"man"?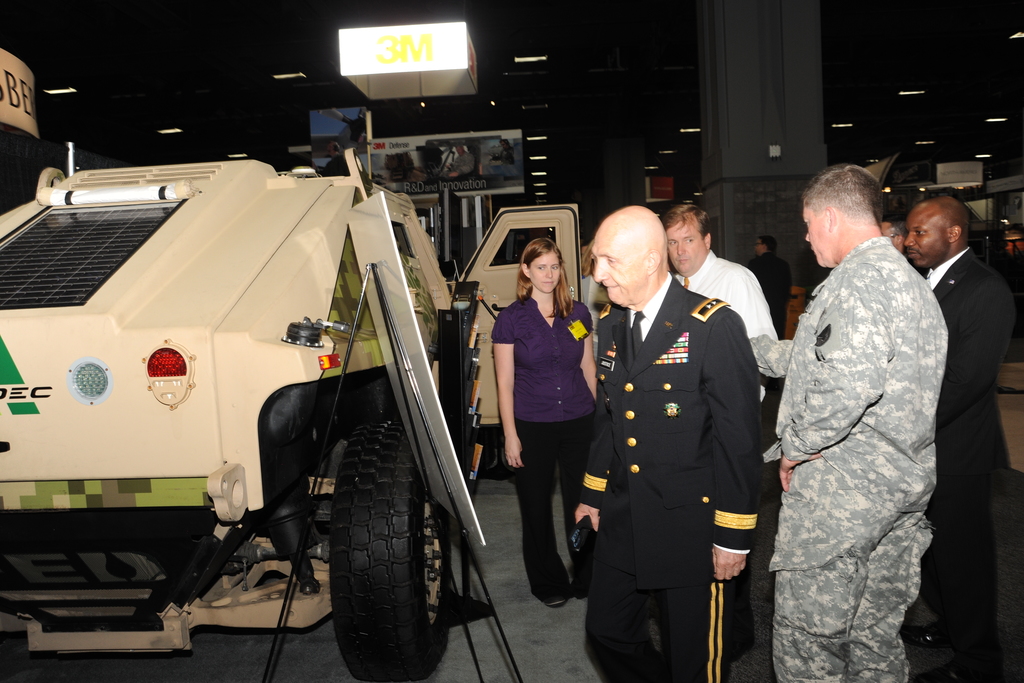
Rect(655, 193, 781, 409)
